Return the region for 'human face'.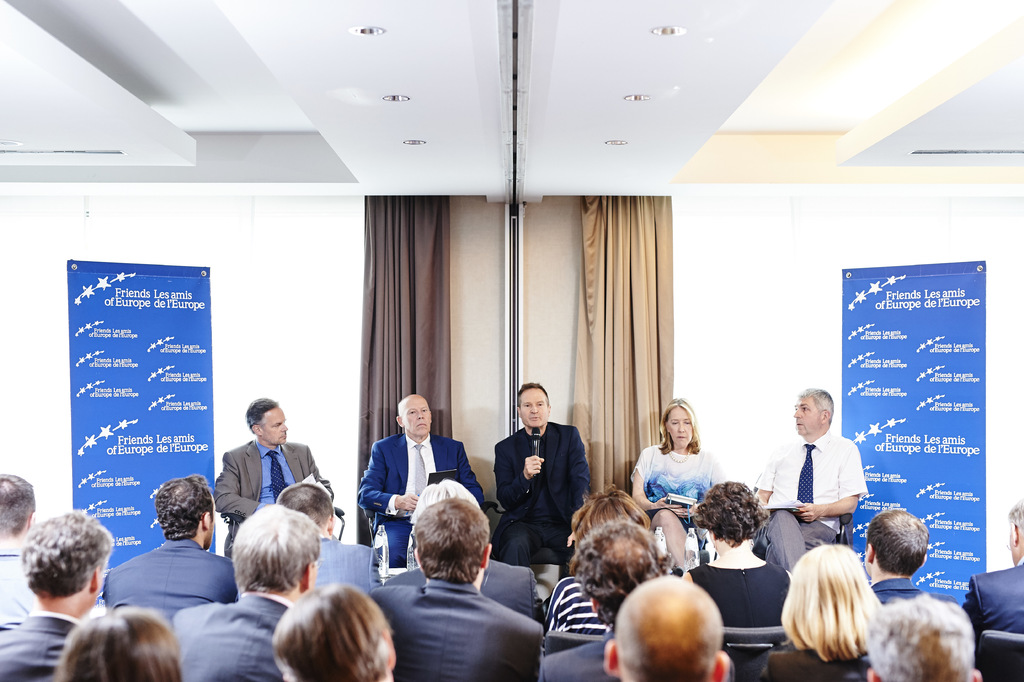
[521,387,550,423].
